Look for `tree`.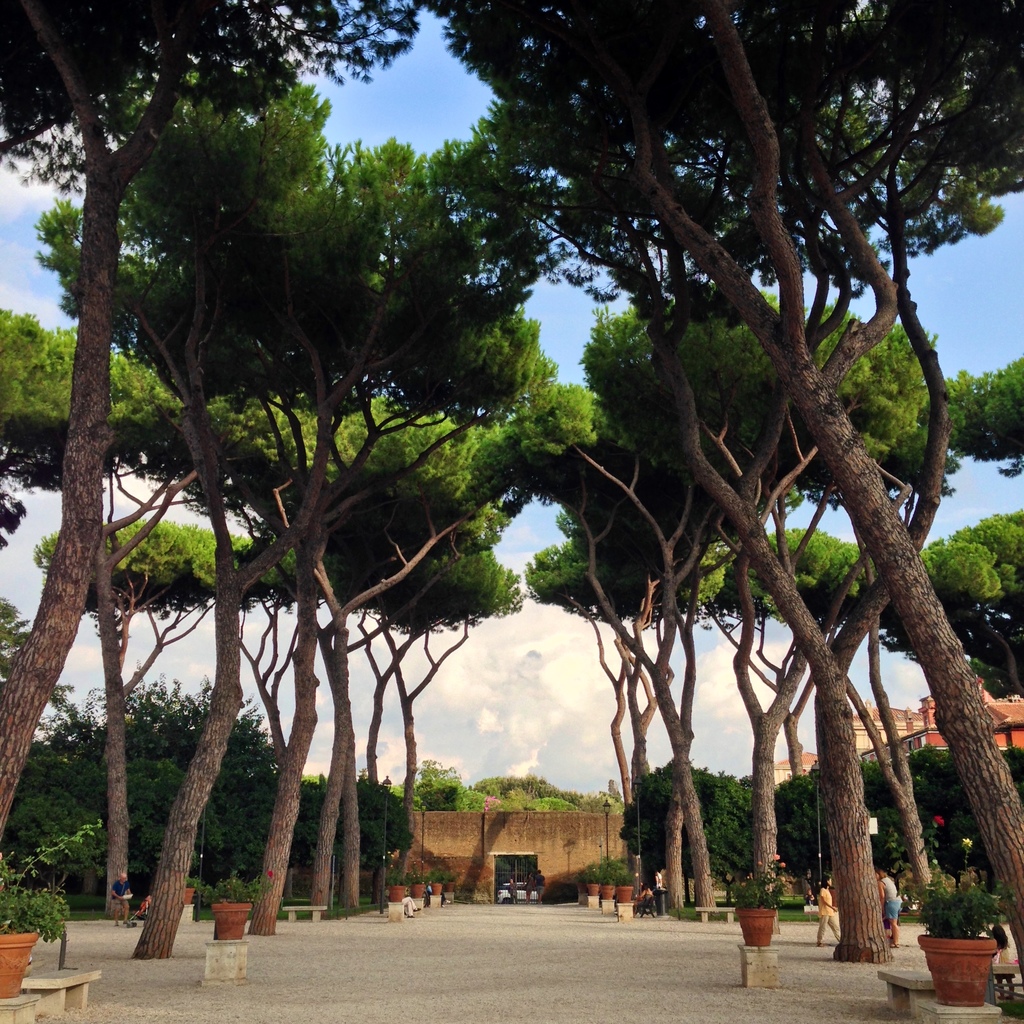
Found: 430 0 1023 956.
